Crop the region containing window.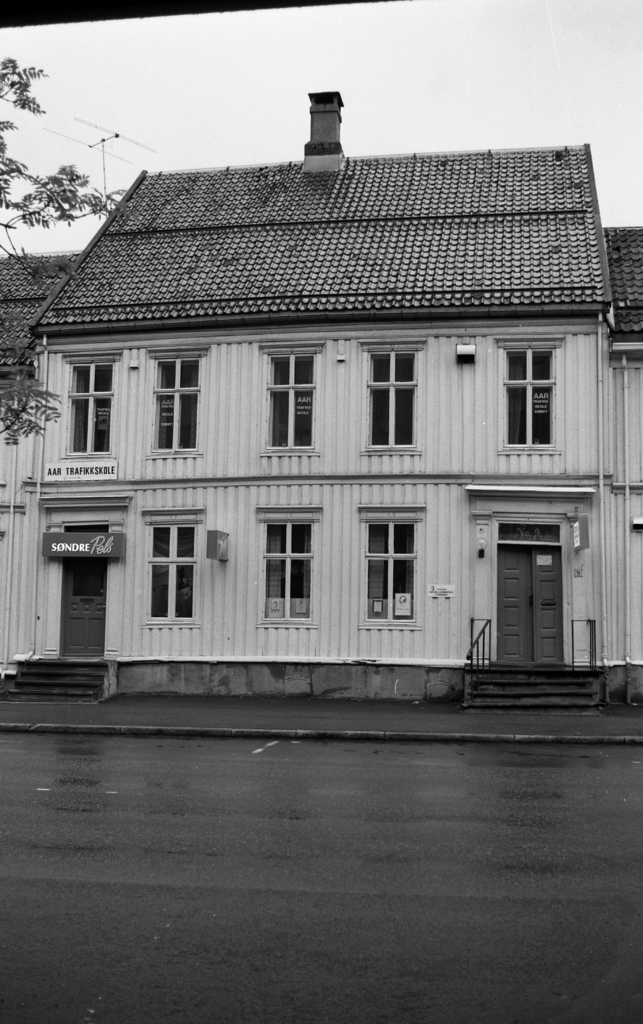
Crop region: [x1=261, y1=525, x2=317, y2=627].
